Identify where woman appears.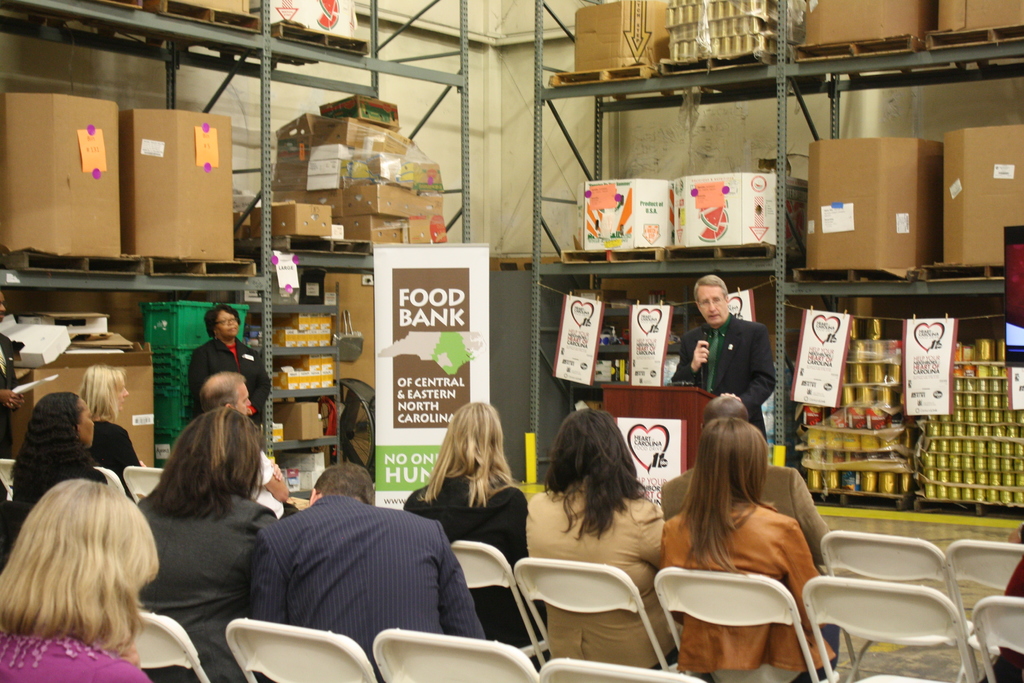
Appears at crop(518, 399, 668, 670).
